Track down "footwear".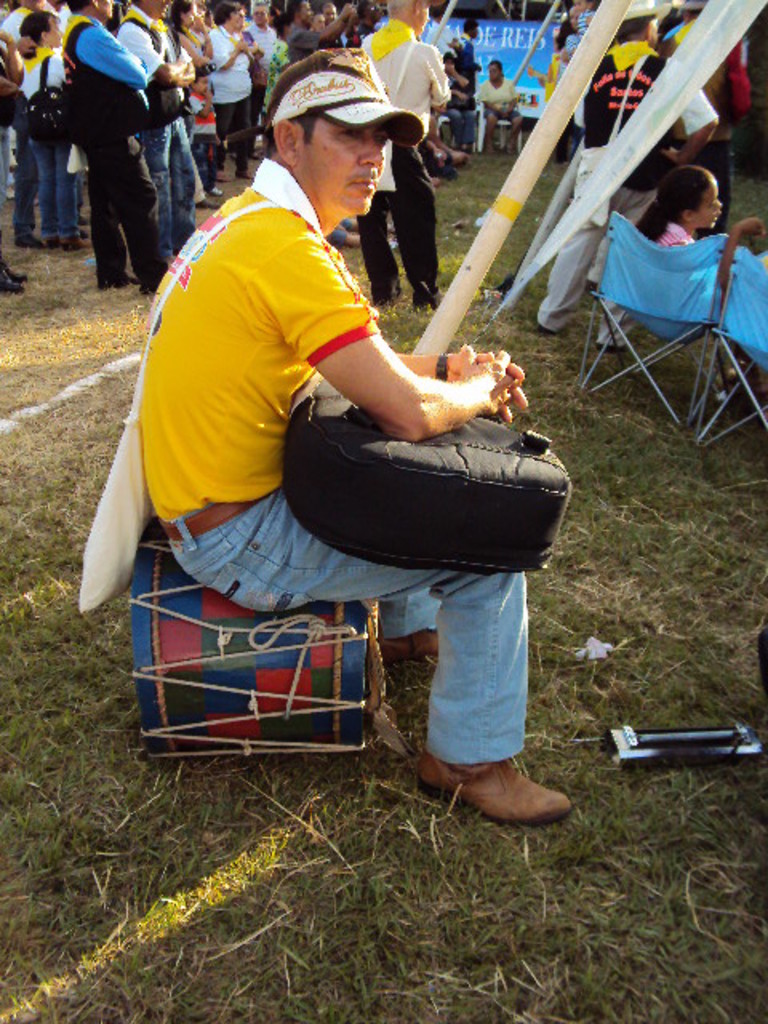
Tracked to (214,170,226,181).
